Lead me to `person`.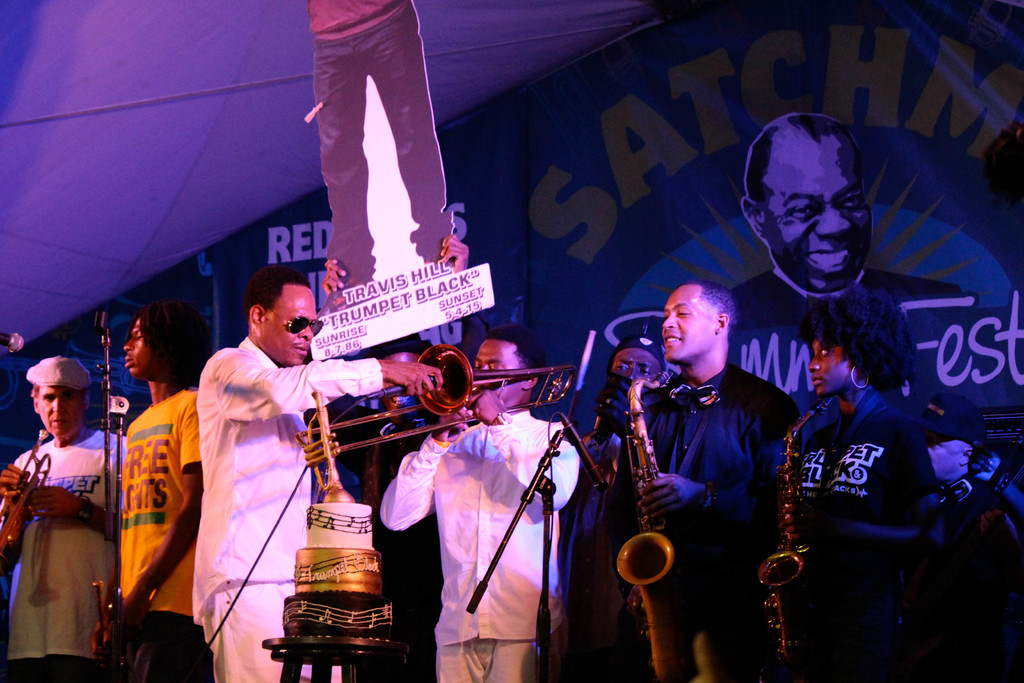
Lead to crop(112, 299, 205, 682).
